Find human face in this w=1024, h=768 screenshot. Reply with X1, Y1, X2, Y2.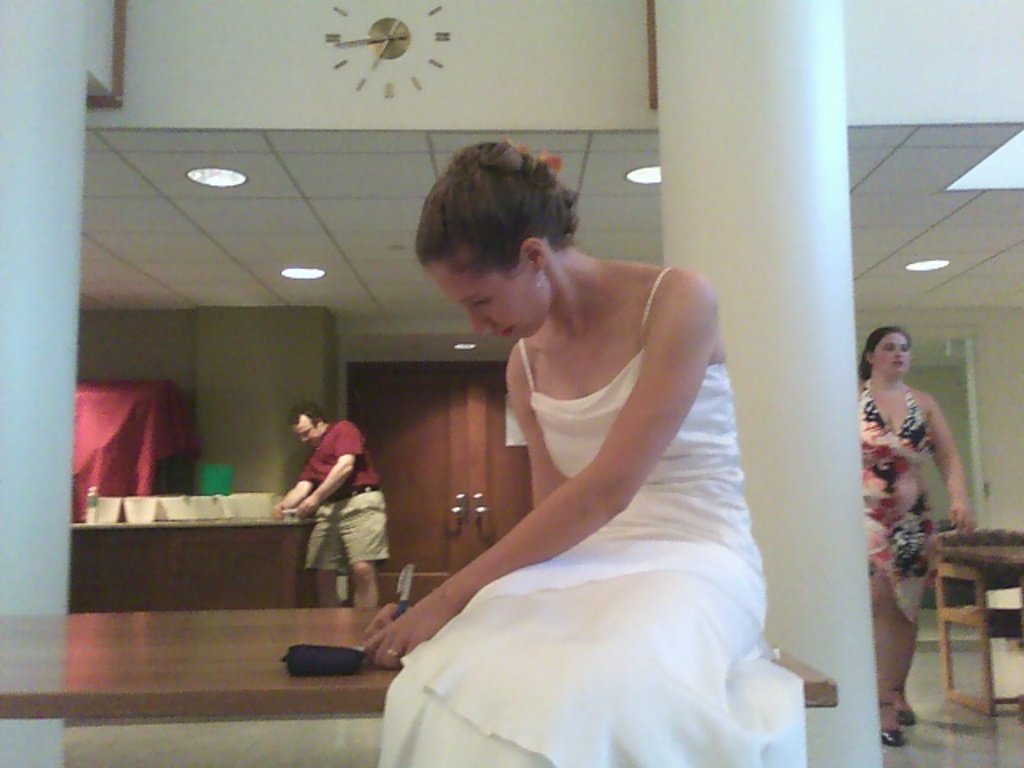
298, 419, 315, 440.
